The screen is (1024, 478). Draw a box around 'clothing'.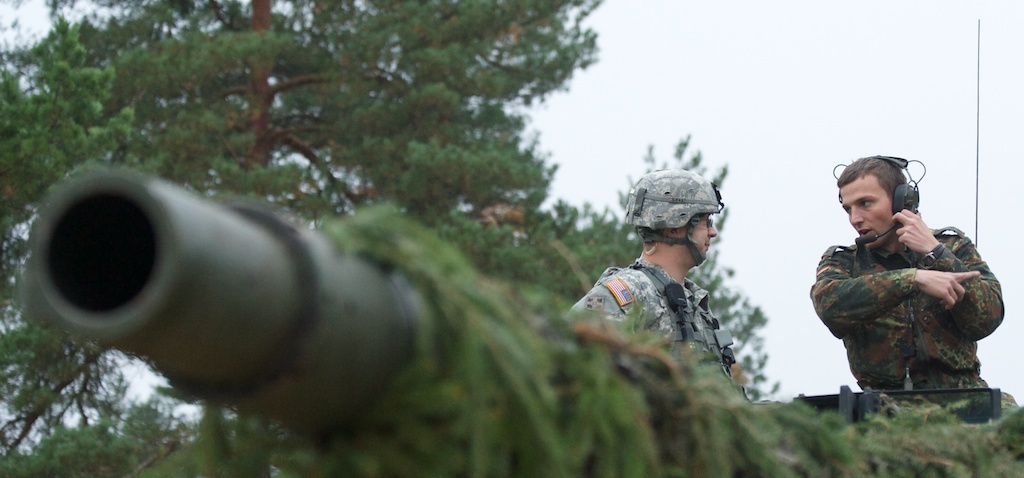
box=[806, 191, 1007, 397].
